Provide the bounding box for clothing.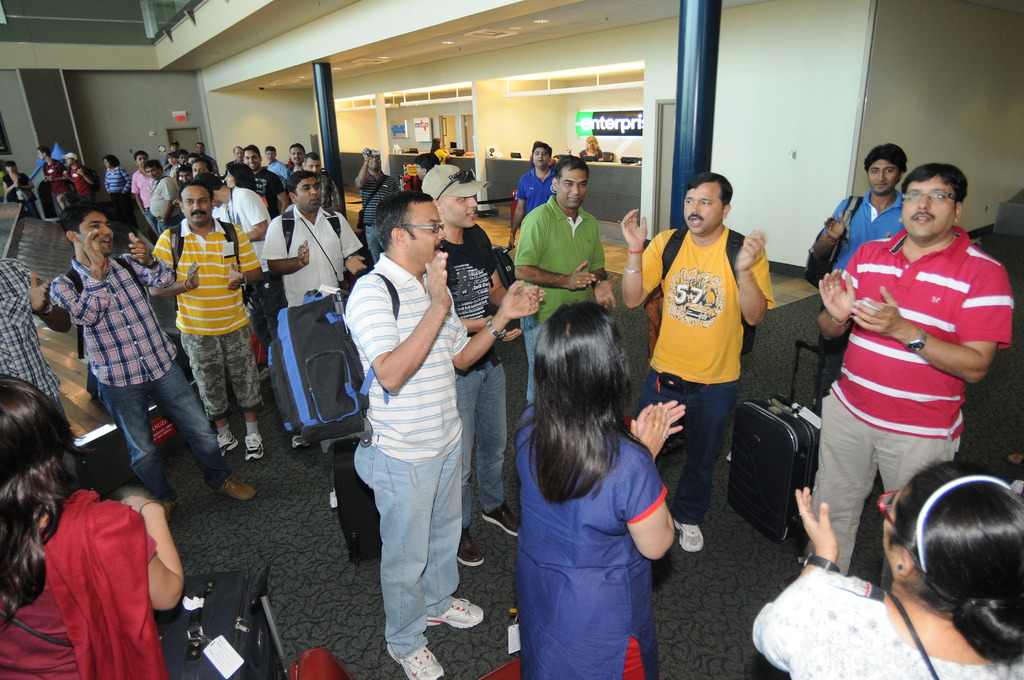
select_region(358, 270, 457, 661).
